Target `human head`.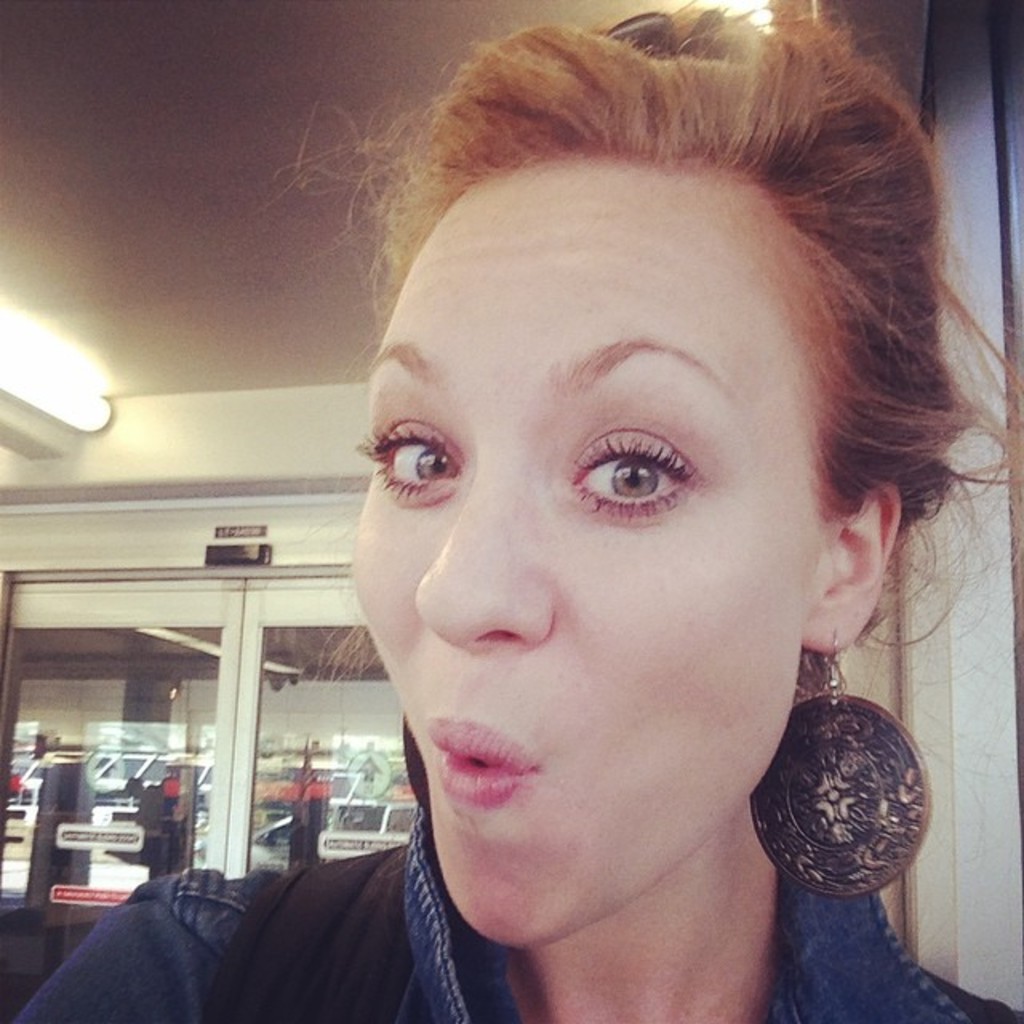
Target region: rect(282, 0, 970, 936).
